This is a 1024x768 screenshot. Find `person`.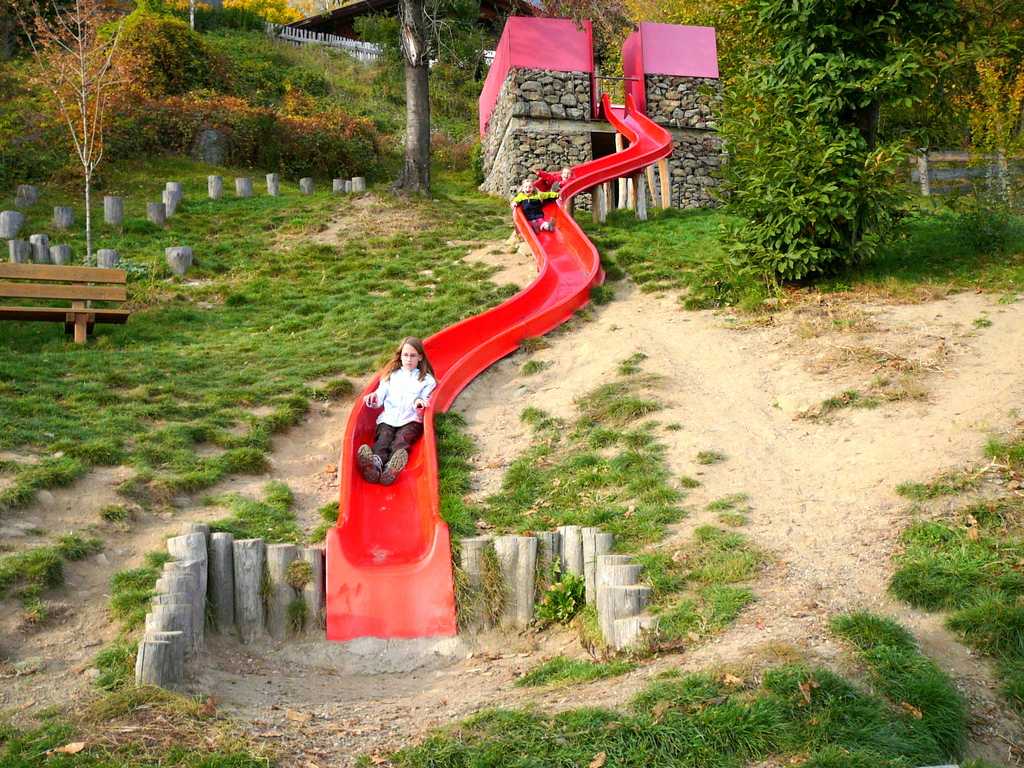
Bounding box: (509, 178, 563, 236).
